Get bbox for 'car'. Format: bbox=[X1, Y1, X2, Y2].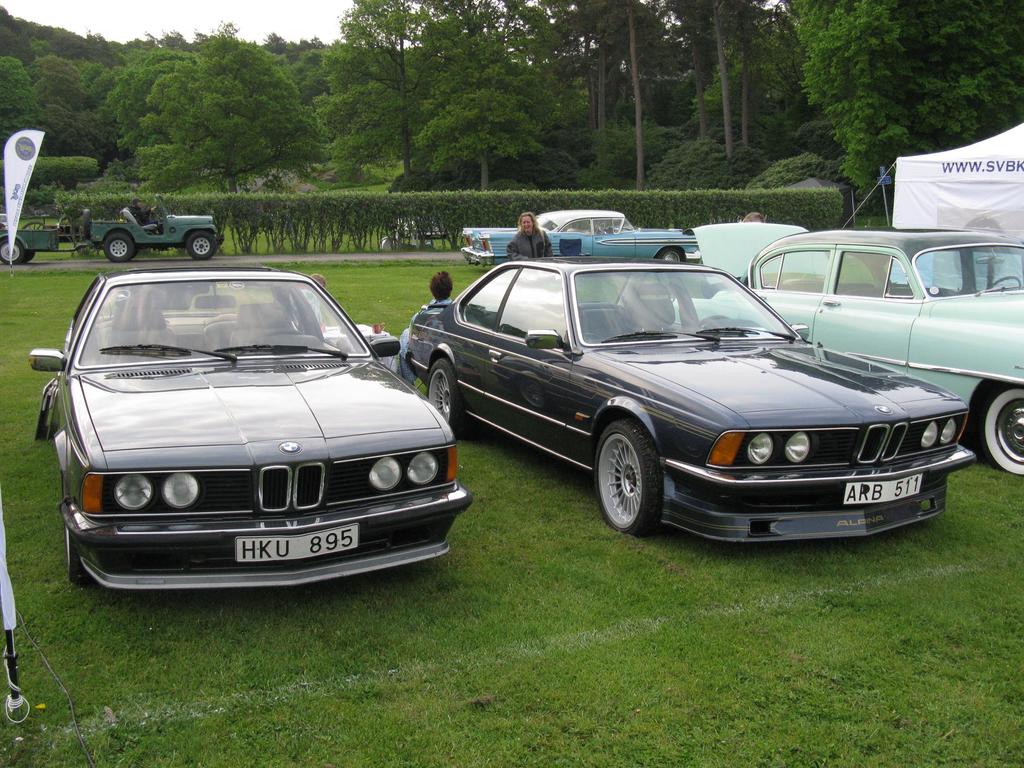
bbox=[19, 263, 470, 609].
